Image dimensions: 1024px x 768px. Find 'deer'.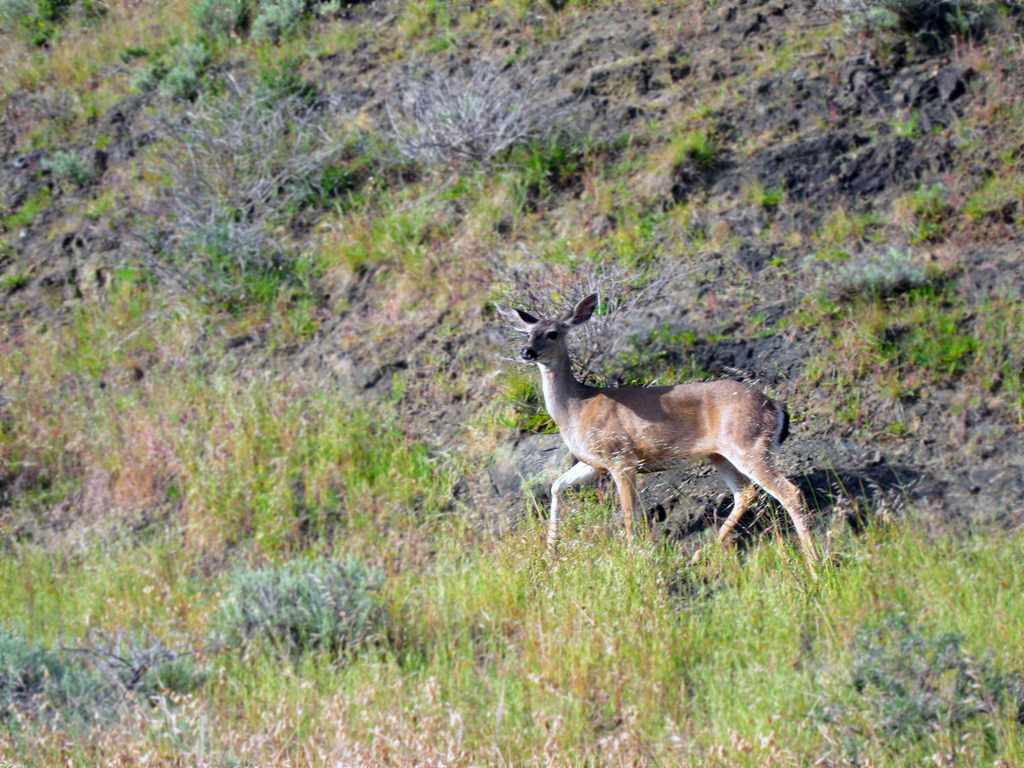
bbox=[508, 291, 826, 582].
